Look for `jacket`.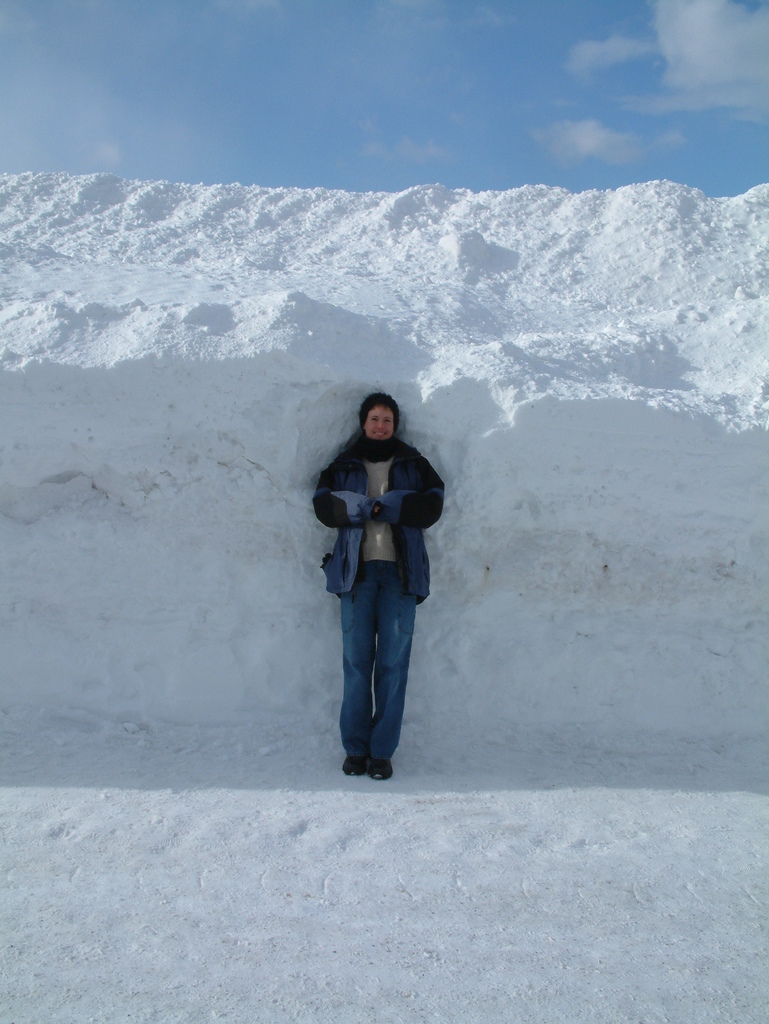
Found: (310, 408, 450, 612).
